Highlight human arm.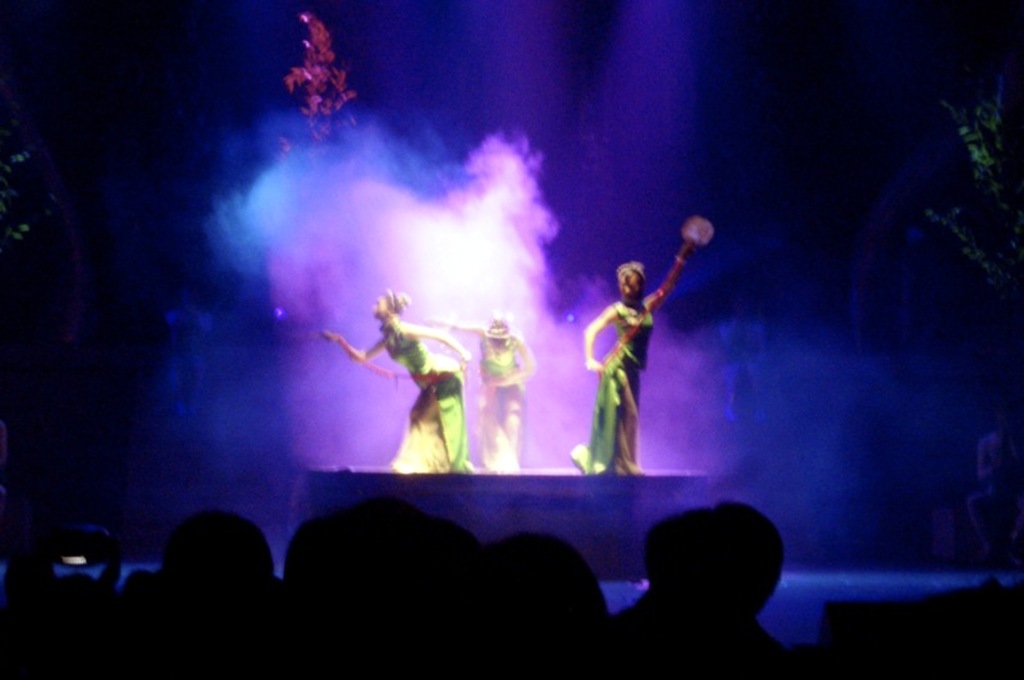
Highlighted region: bbox=[402, 323, 470, 359].
